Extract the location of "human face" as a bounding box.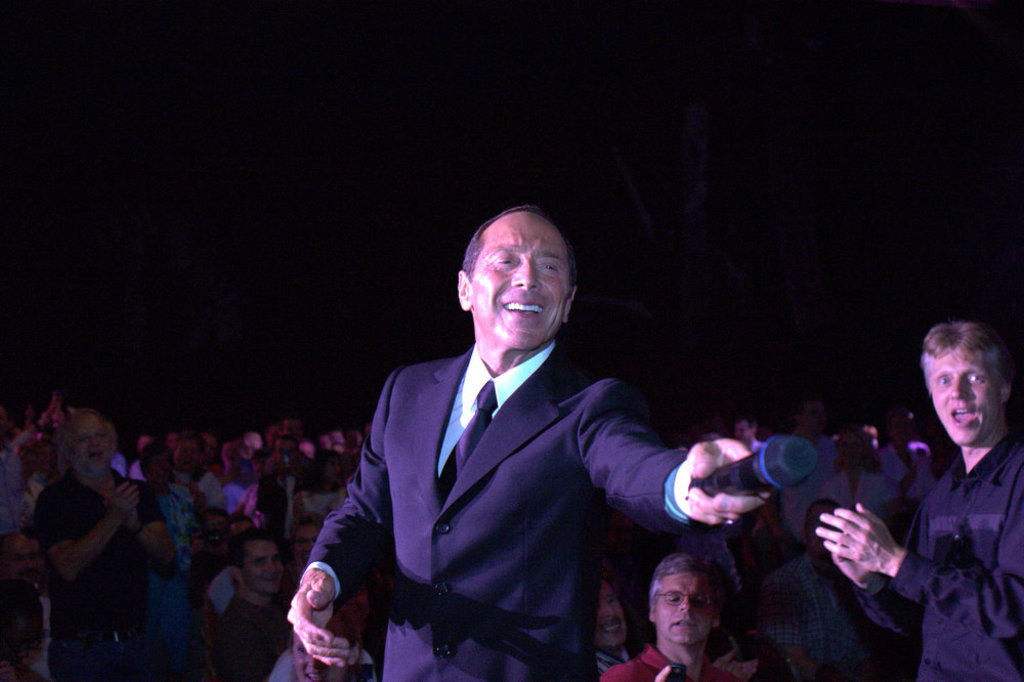
x1=292 y1=523 x2=321 y2=570.
